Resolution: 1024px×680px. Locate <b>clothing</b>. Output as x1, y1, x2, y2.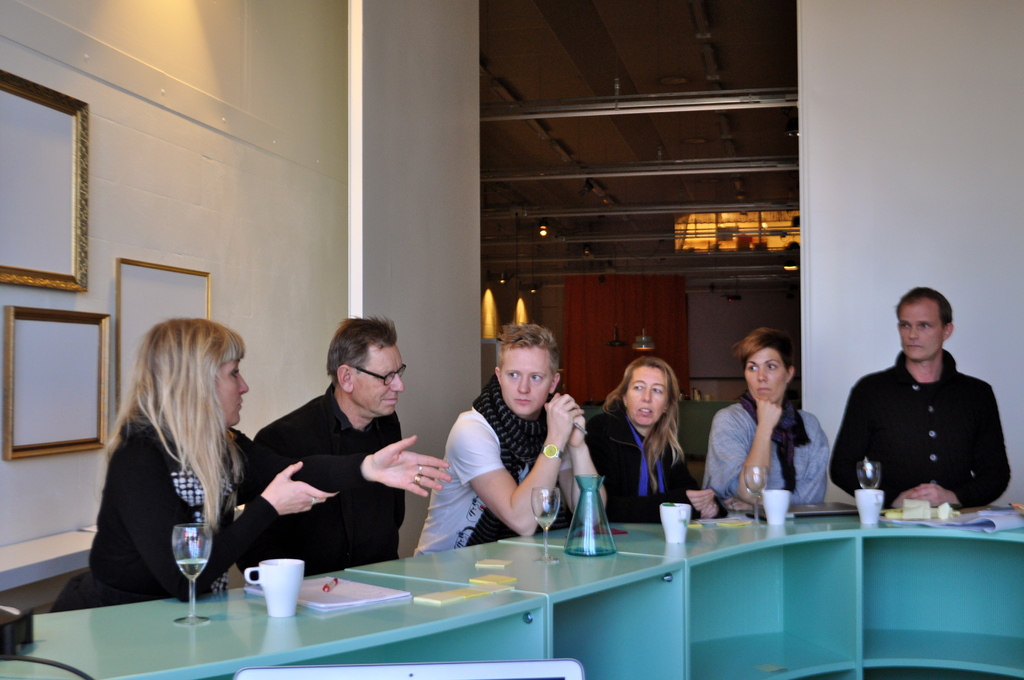
407, 385, 579, 558.
